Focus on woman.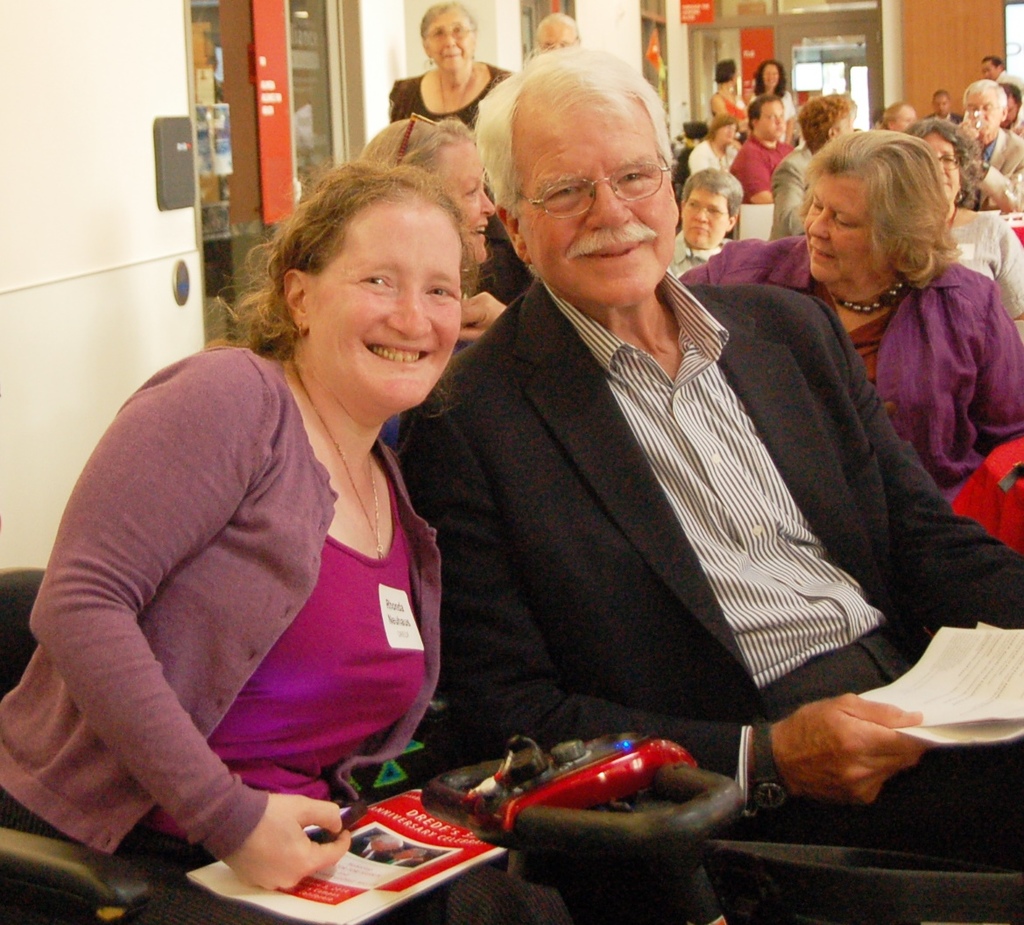
Focused at {"left": 900, "top": 117, "right": 1023, "bottom": 347}.
